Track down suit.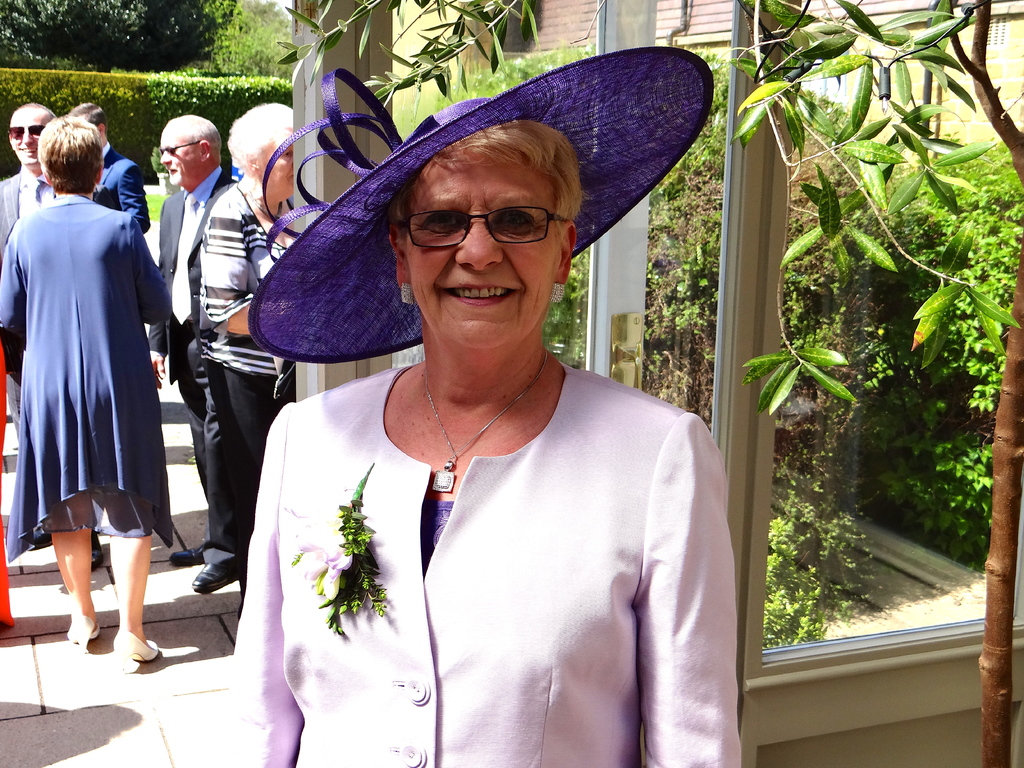
Tracked to locate(96, 145, 149, 230).
